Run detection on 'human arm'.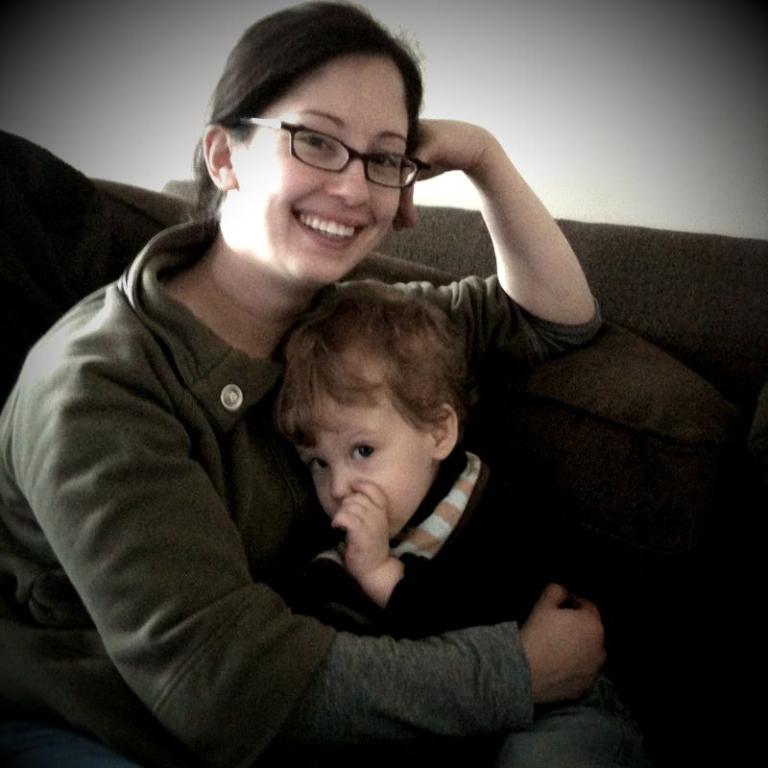
Result: 370:85:631:374.
